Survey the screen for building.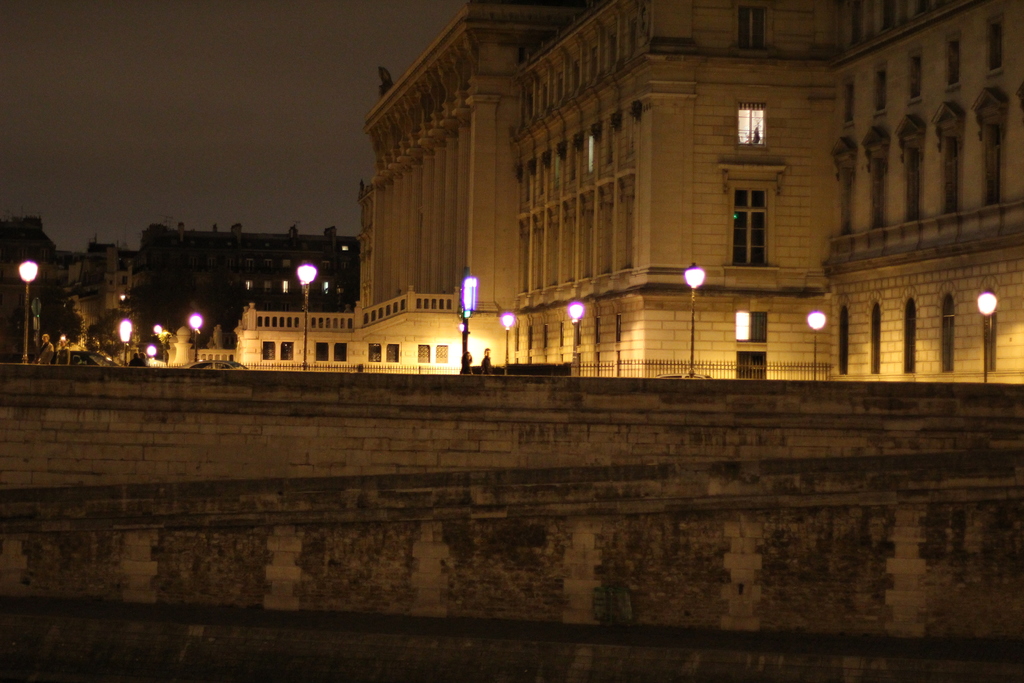
Survey found: x1=127 y1=218 x2=358 y2=350.
